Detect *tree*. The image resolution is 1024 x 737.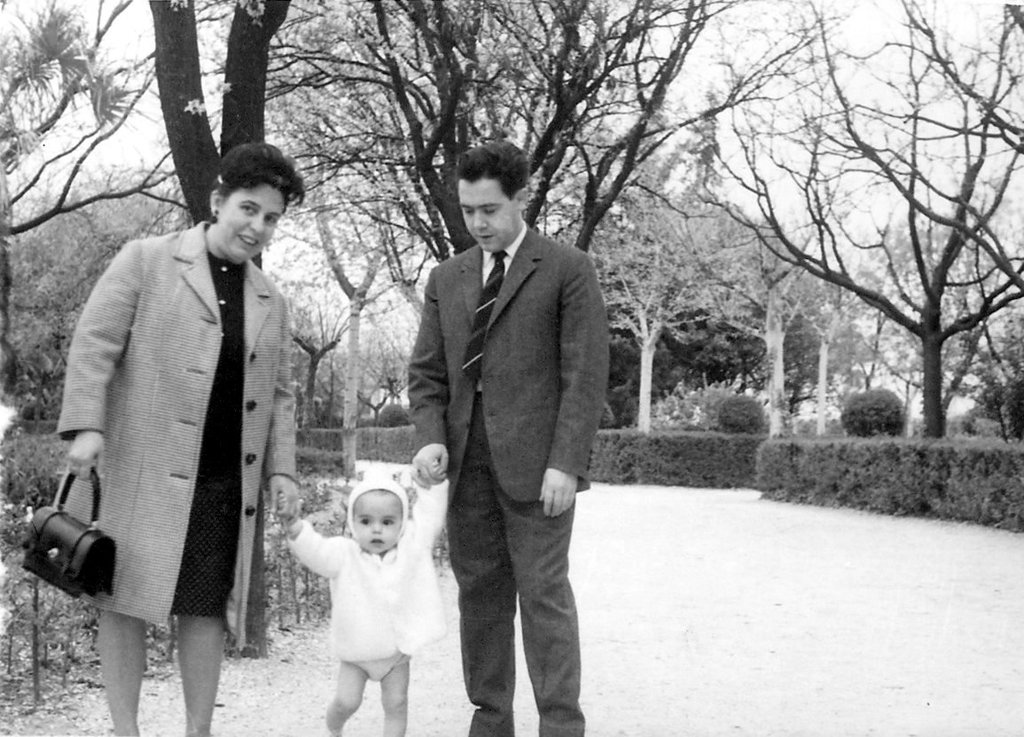
l=795, t=223, r=858, b=422.
